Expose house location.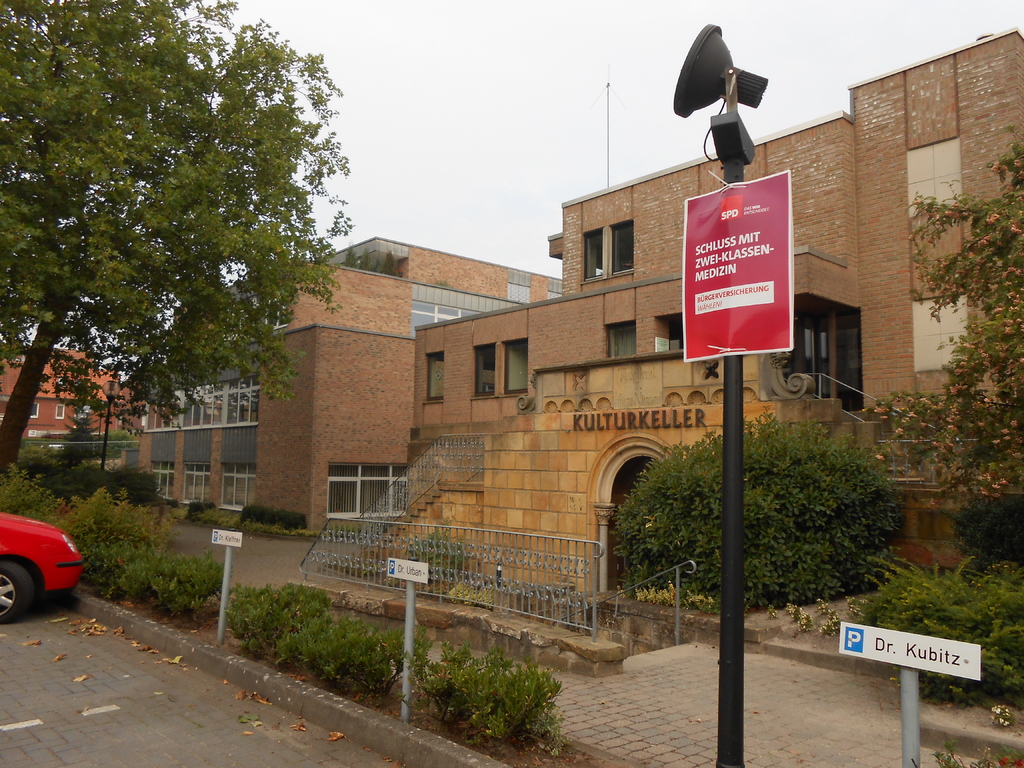
Exposed at region(138, 237, 571, 543).
